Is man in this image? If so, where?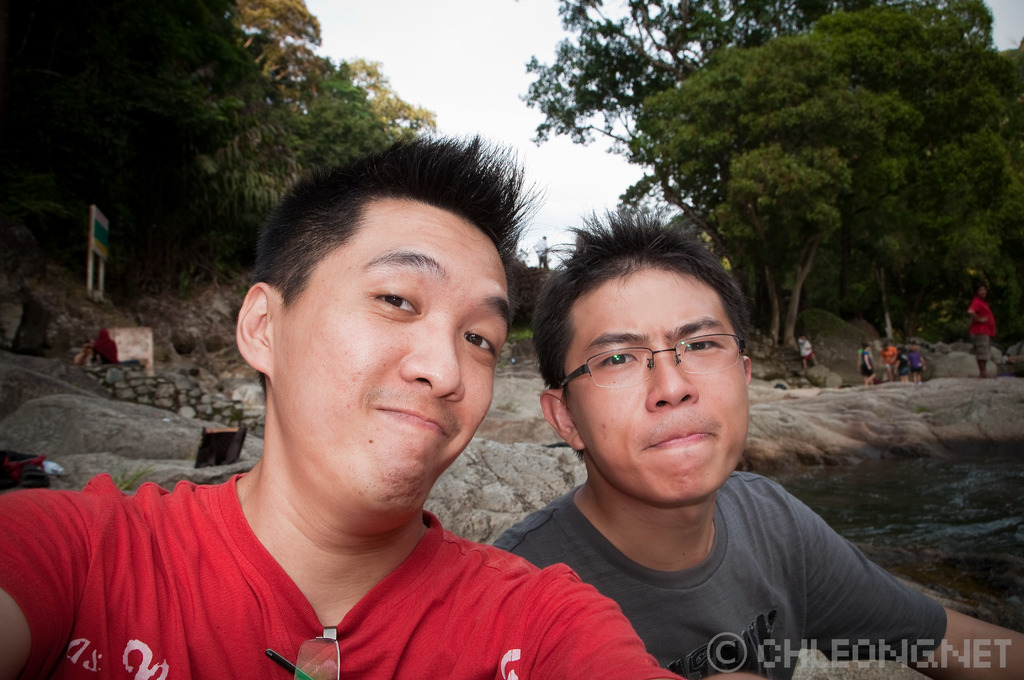
Yes, at bbox=[906, 343, 924, 382].
